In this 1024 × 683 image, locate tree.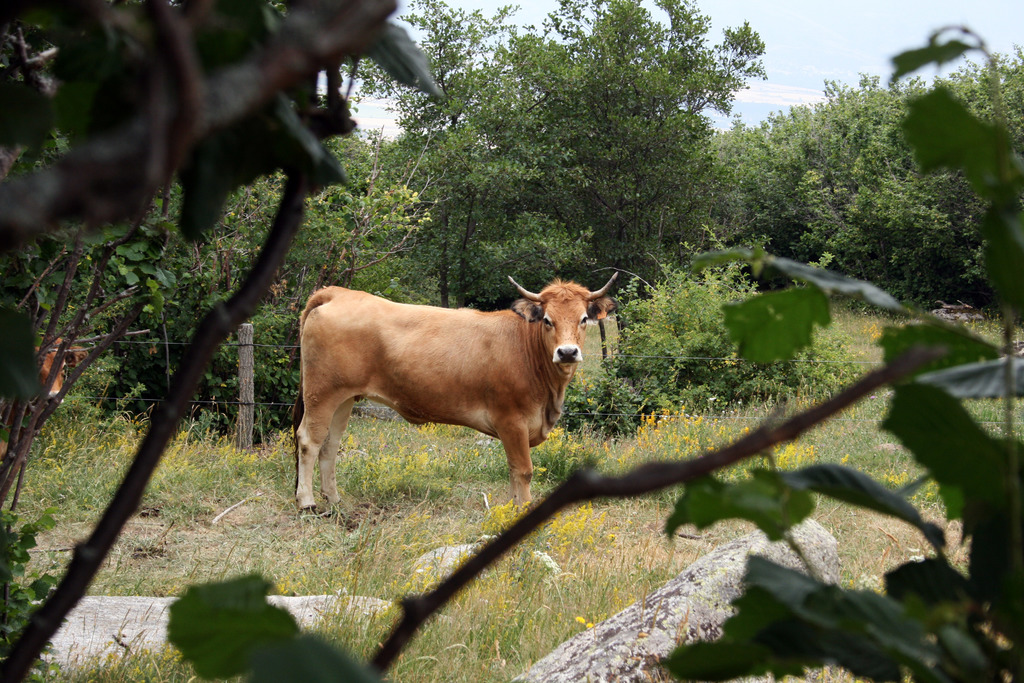
Bounding box: rect(335, 0, 769, 297).
